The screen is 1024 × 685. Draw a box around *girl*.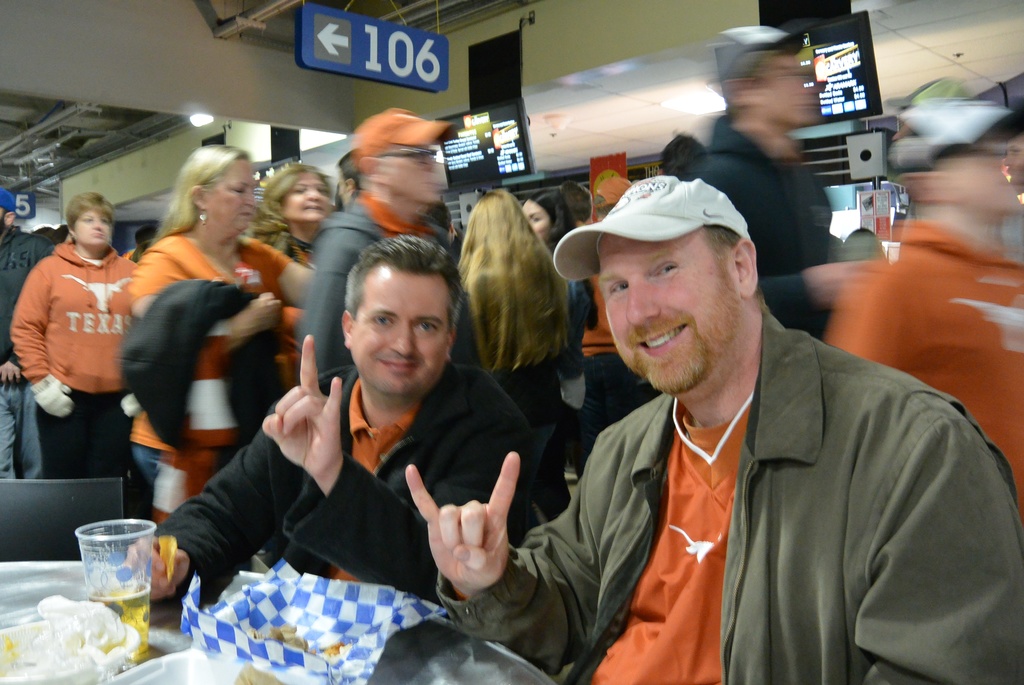
locate(8, 198, 145, 476).
